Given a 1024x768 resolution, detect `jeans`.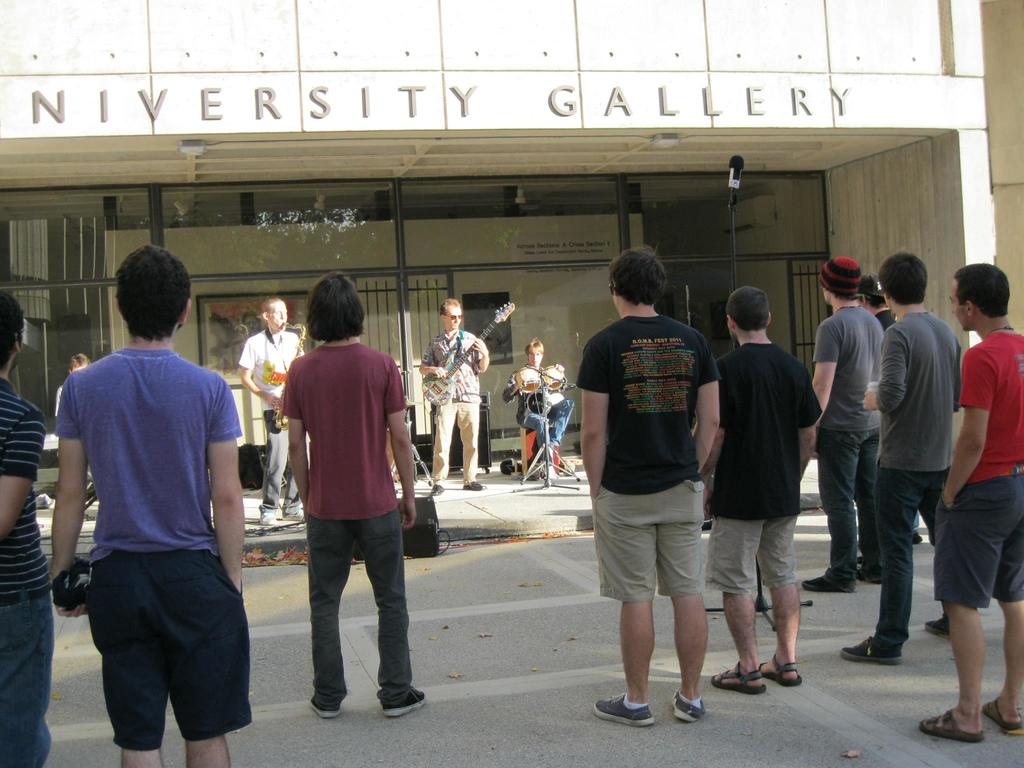
bbox=(526, 399, 580, 458).
